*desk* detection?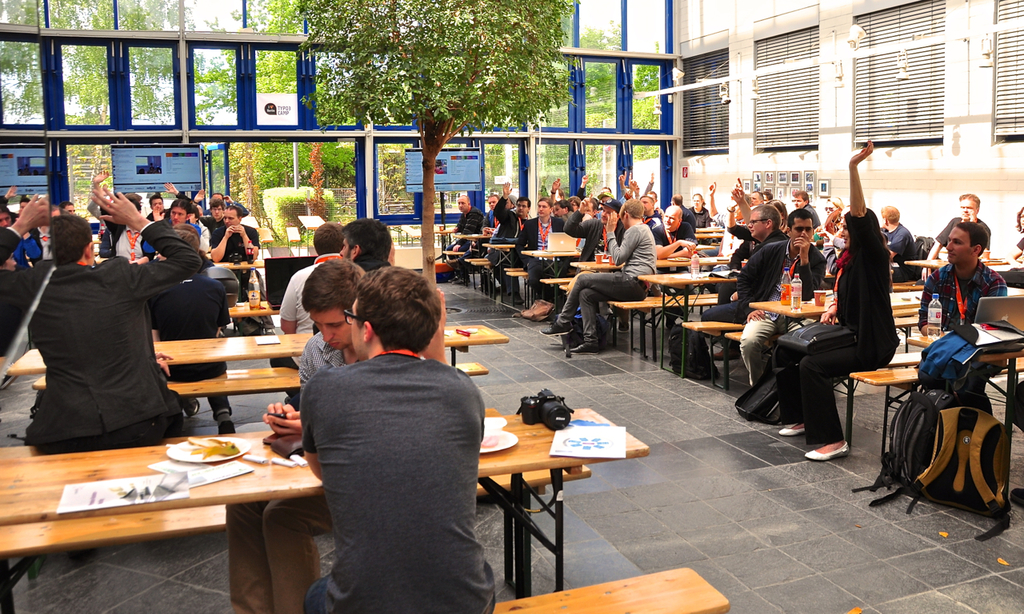
x1=3, y1=321, x2=513, y2=369
